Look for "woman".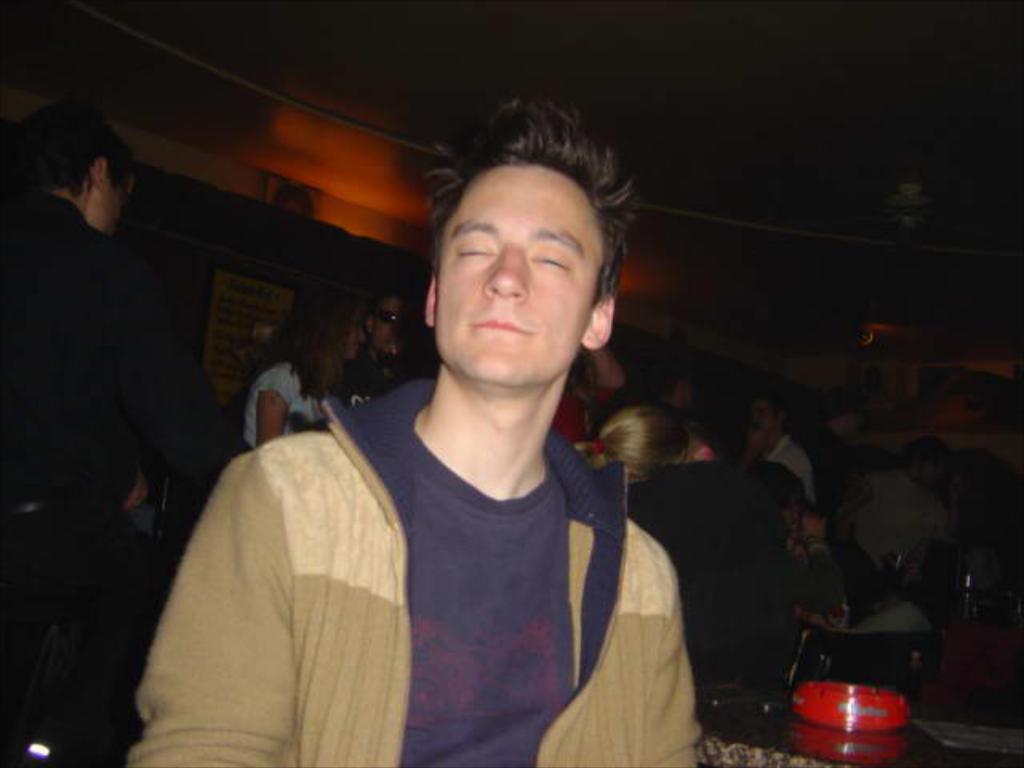
Found: 603/400/706/523.
